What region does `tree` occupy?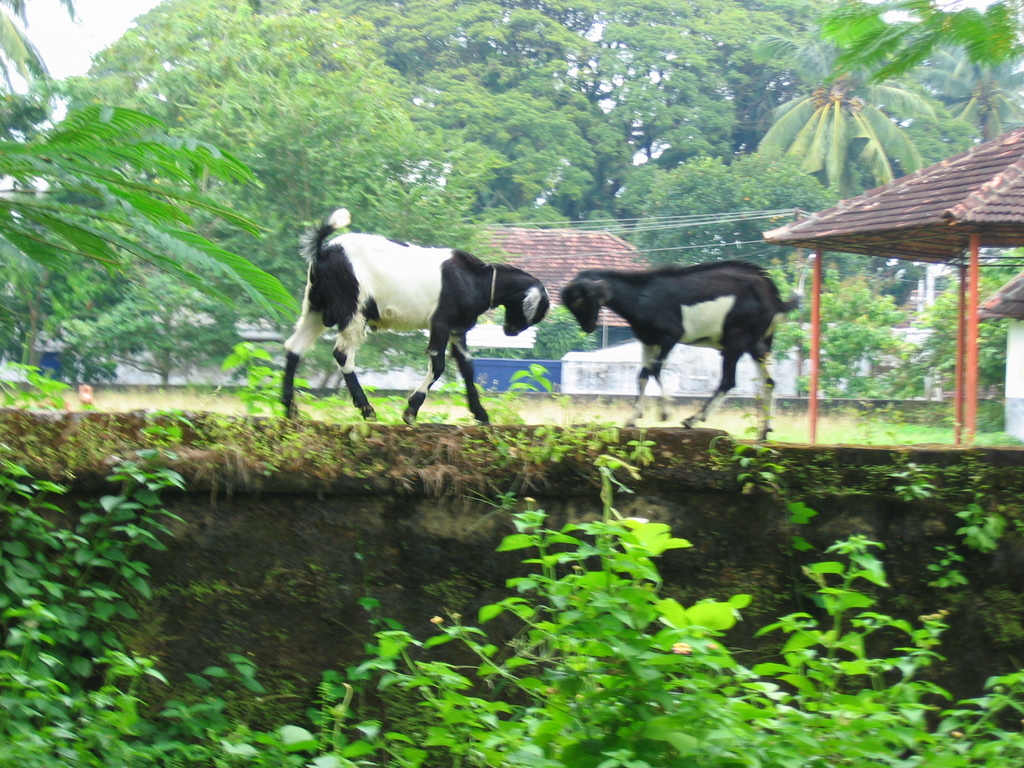
left=0, top=0, right=296, bottom=399.
